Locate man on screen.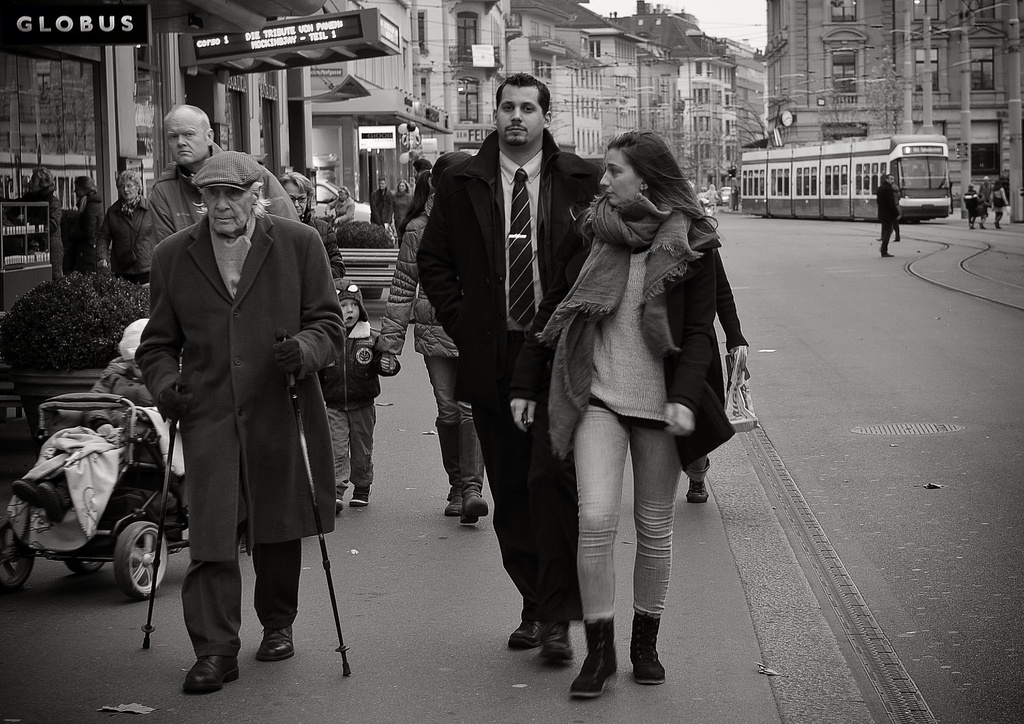
On screen at x1=369, y1=175, x2=395, y2=230.
